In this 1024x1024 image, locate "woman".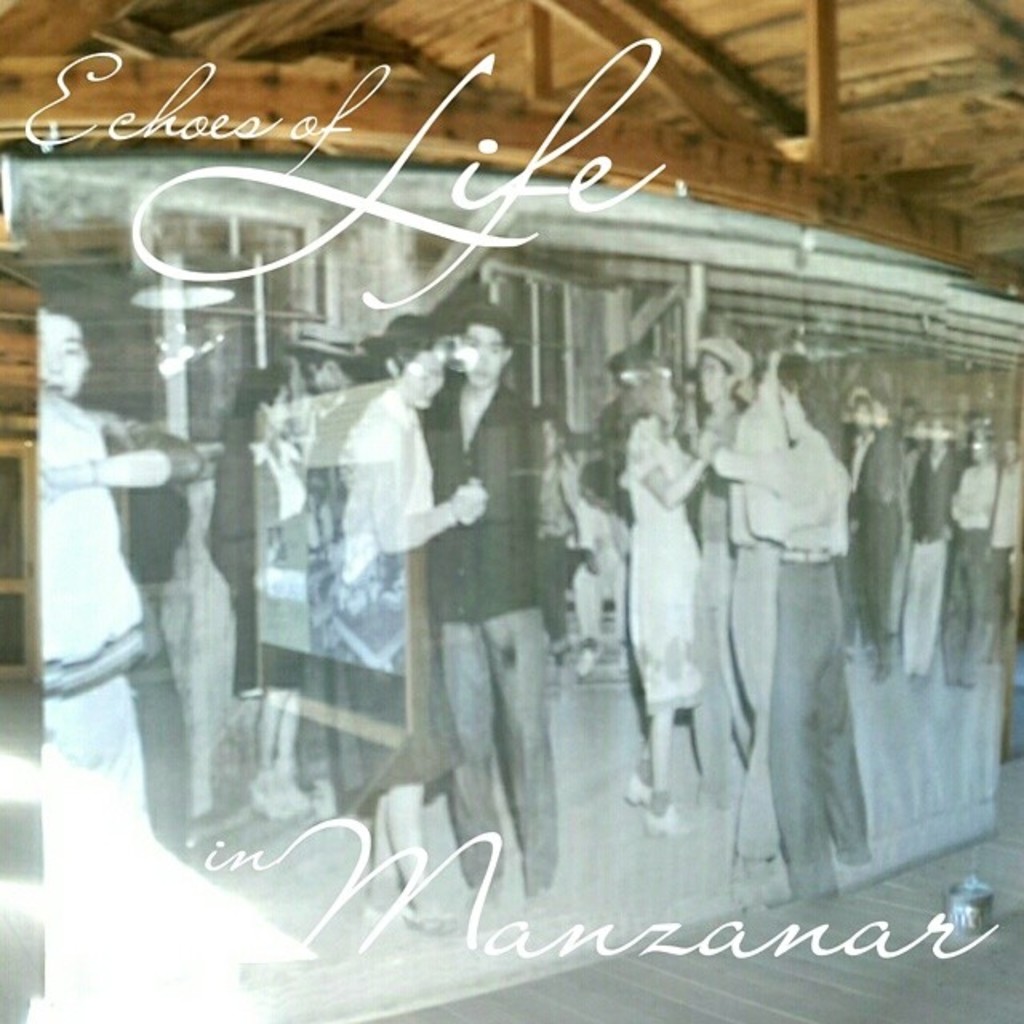
Bounding box: <region>611, 352, 718, 838</region>.
